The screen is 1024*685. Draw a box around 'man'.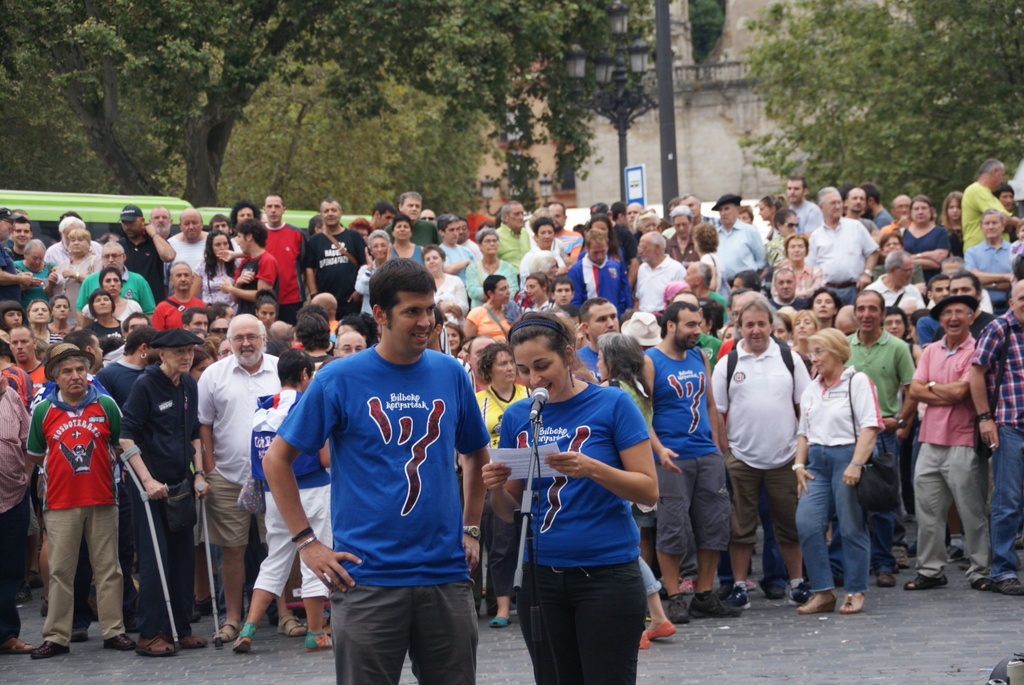
(442,214,469,284).
